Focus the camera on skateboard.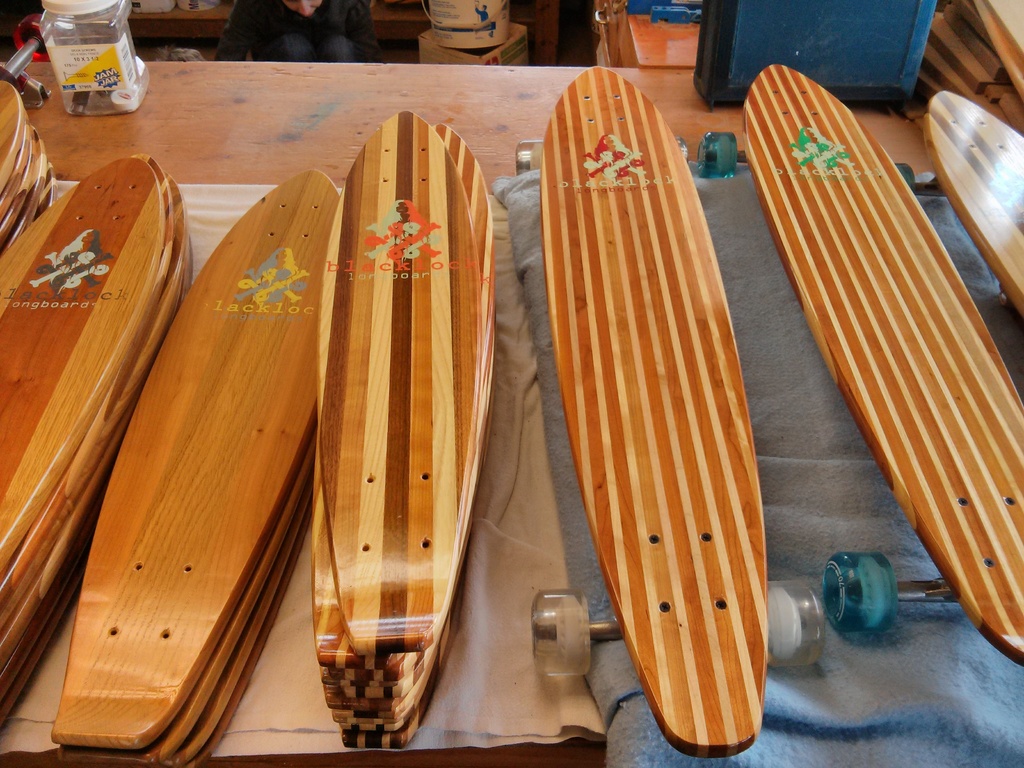
Focus region: bbox=(902, 88, 1023, 330).
